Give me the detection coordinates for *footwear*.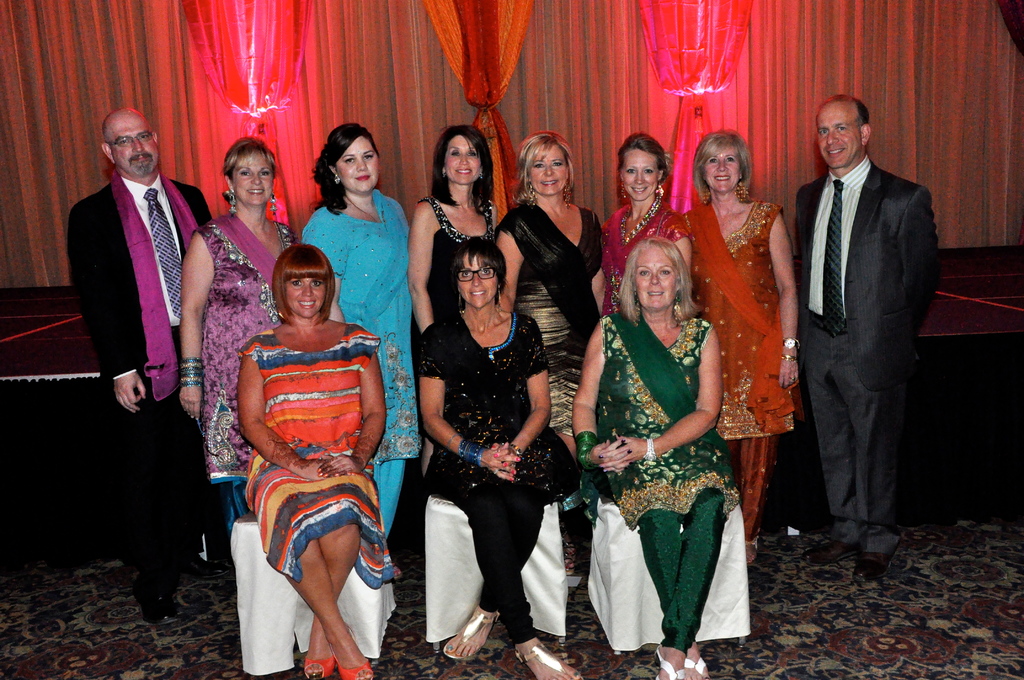
138,588,176,629.
